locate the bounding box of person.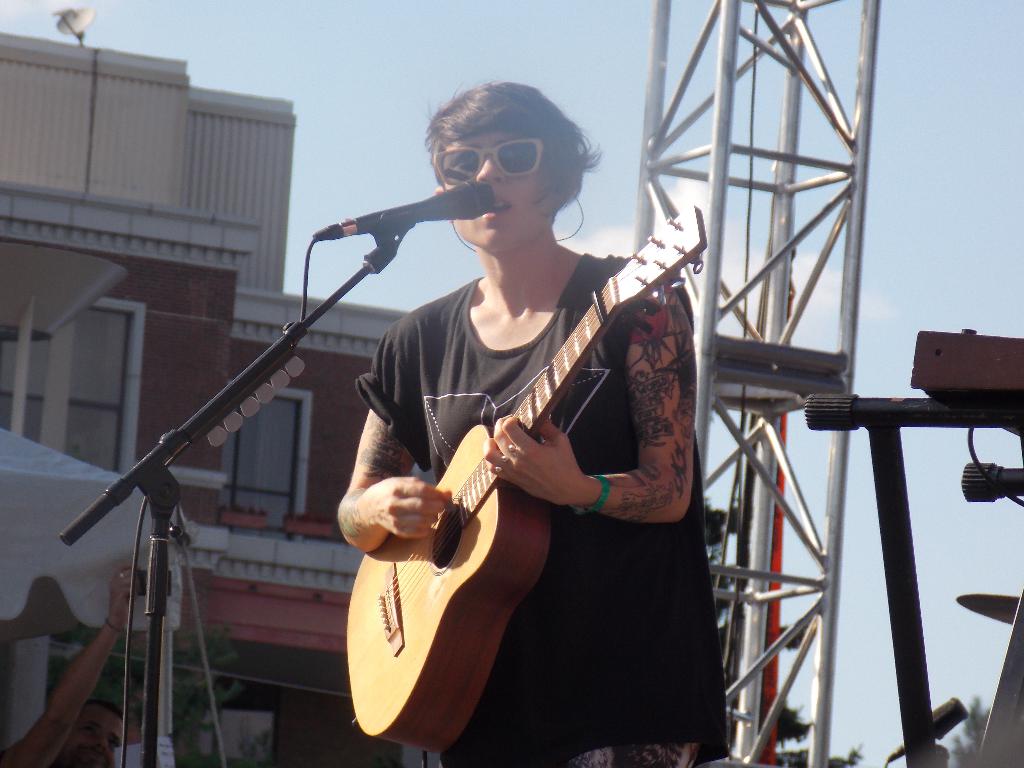
Bounding box: pyautogui.locateOnScreen(340, 76, 700, 767).
